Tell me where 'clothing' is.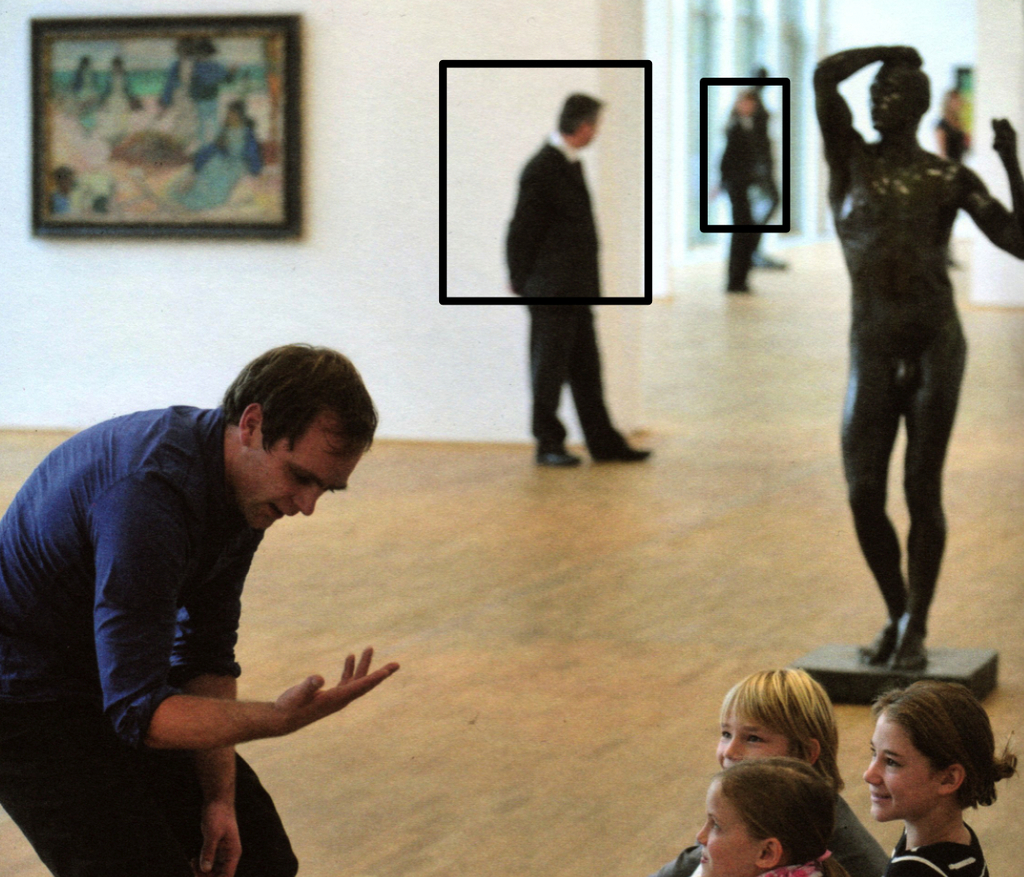
'clothing' is at x1=891, y1=825, x2=994, y2=876.
